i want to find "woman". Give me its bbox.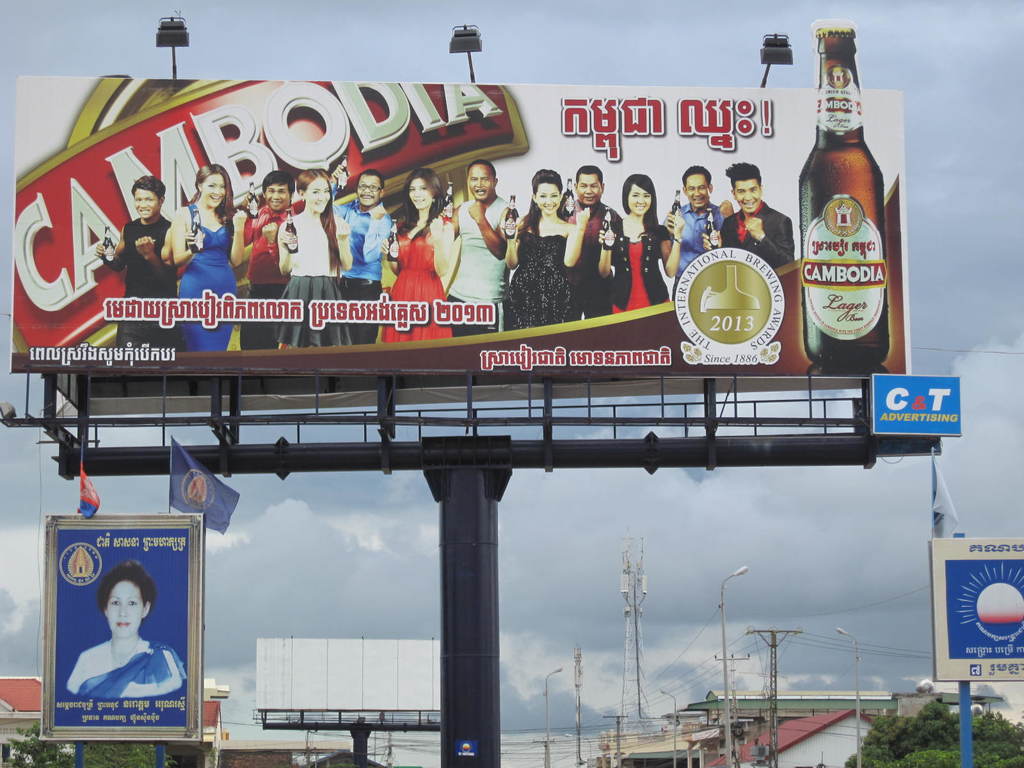
Rect(167, 159, 246, 354).
